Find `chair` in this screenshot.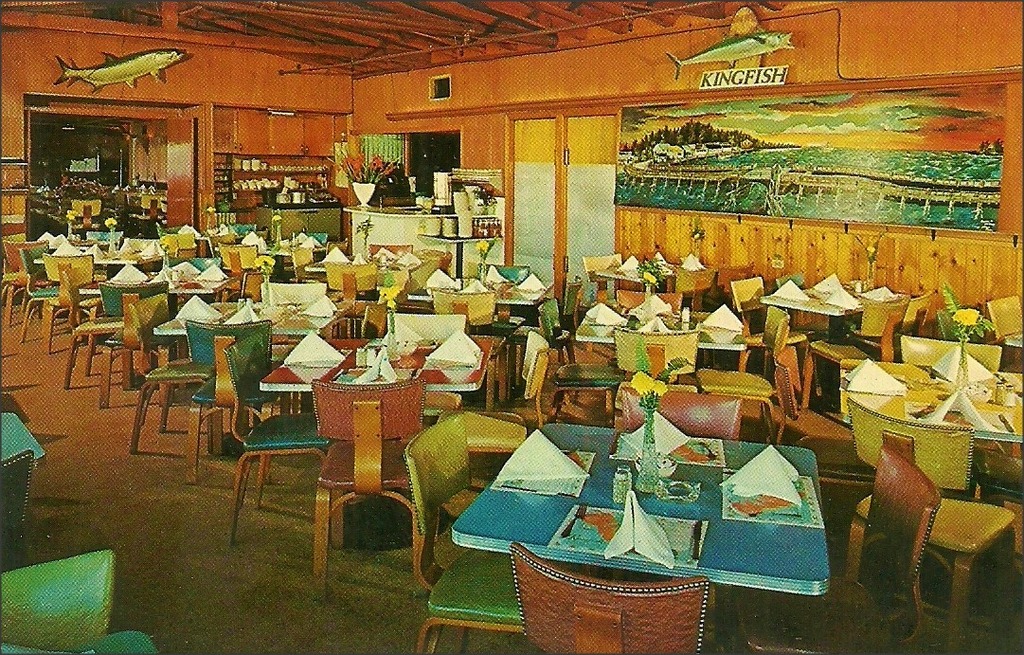
The bounding box for `chair` is locate(382, 310, 459, 348).
